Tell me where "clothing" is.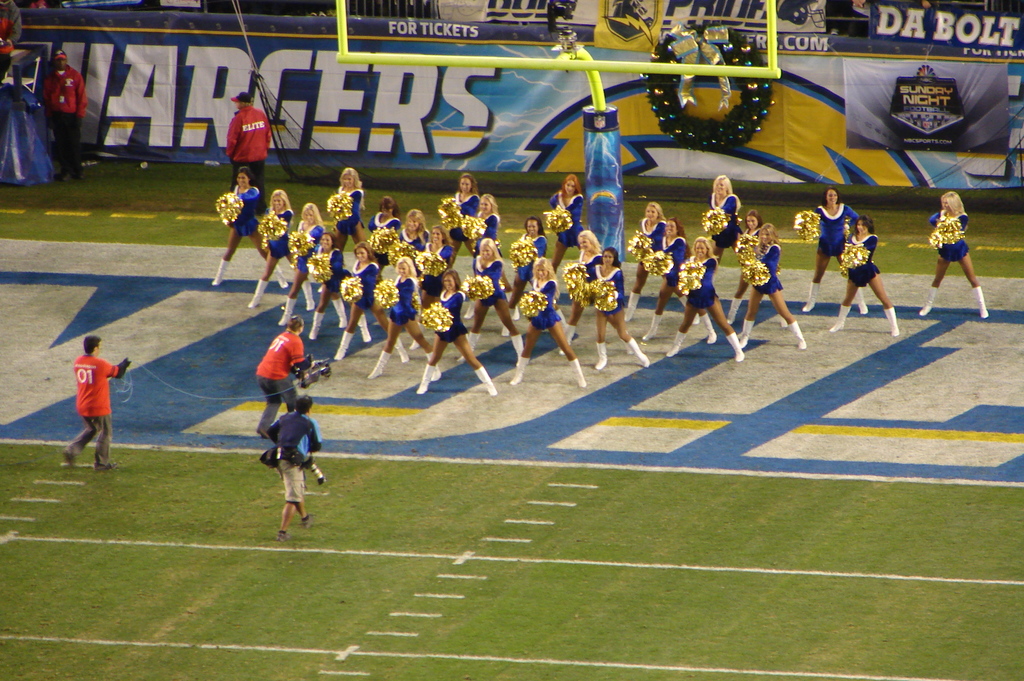
"clothing" is at (left=228, top=186, right=259, bottom=236).
